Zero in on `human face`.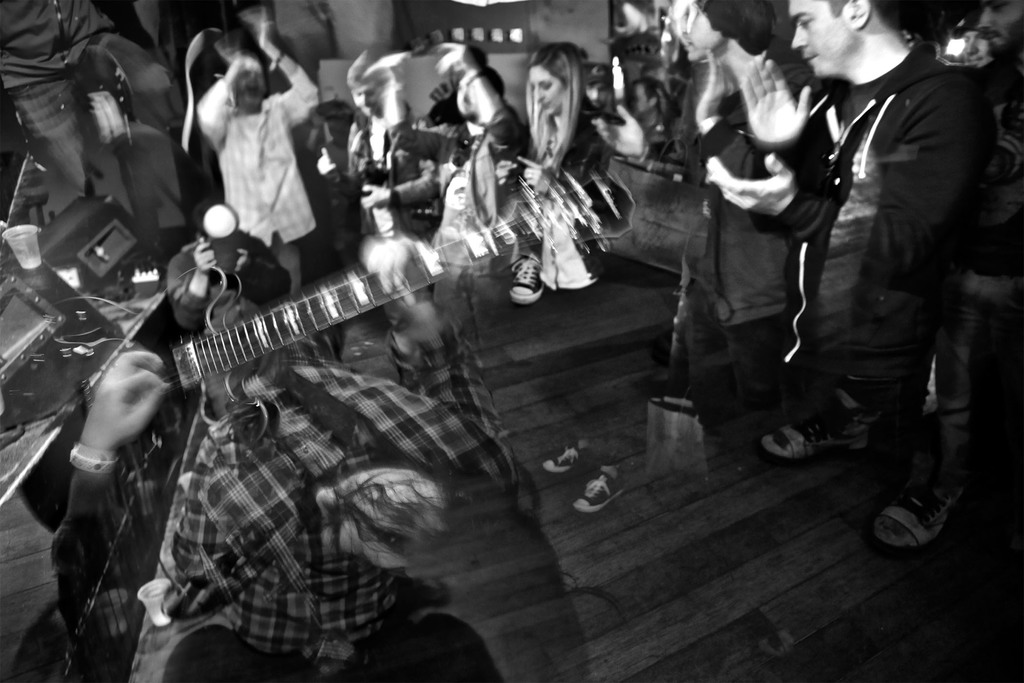
Zeroed in: <box>584,82,609,108</box>.
